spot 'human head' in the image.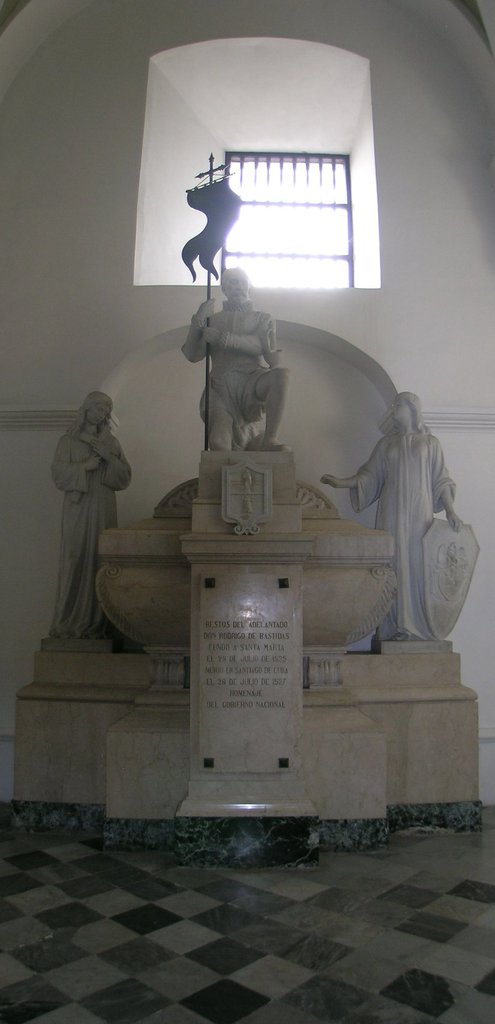
'human head' found at (left=76, top=390, right=114, bottom=428).
